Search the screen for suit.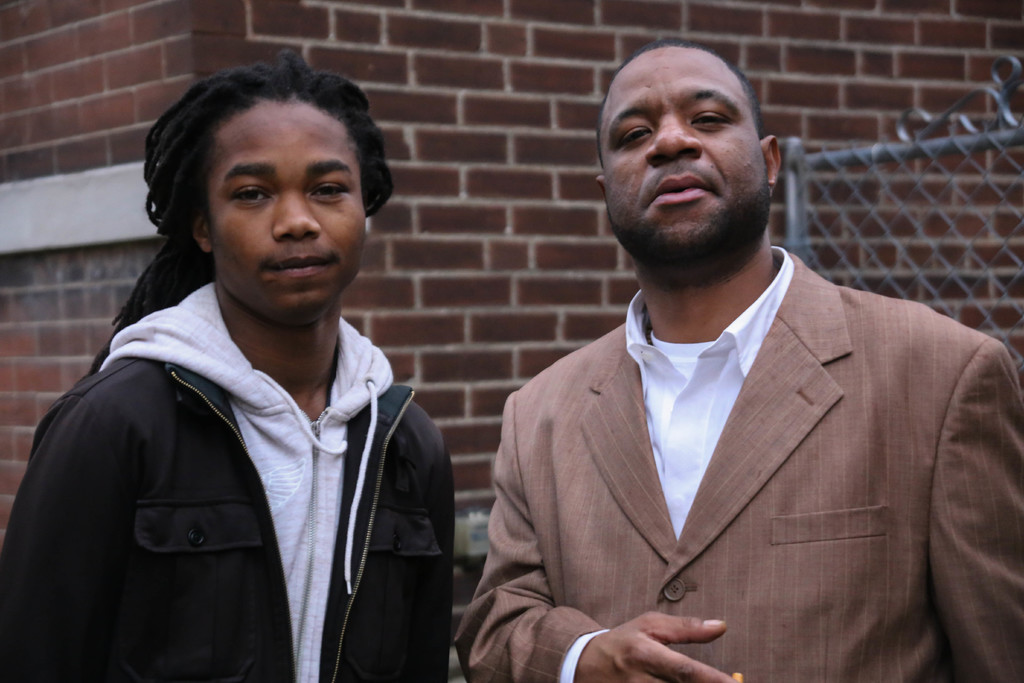
Found at select_region(481, 111, 993, 681).
